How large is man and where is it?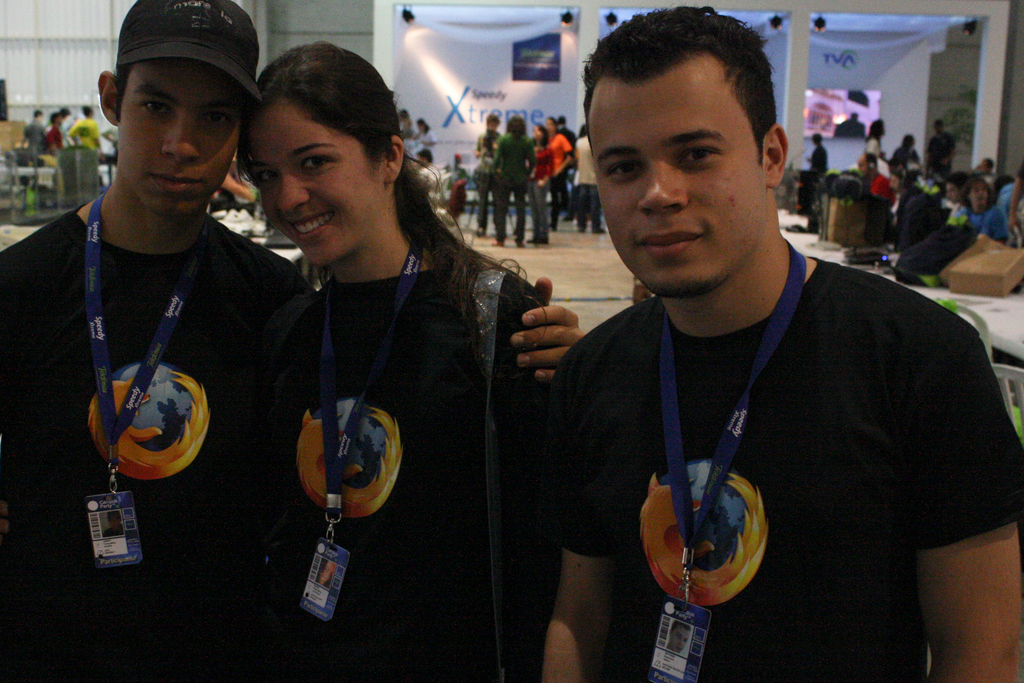
Bounding box: [518,65,977,682].
